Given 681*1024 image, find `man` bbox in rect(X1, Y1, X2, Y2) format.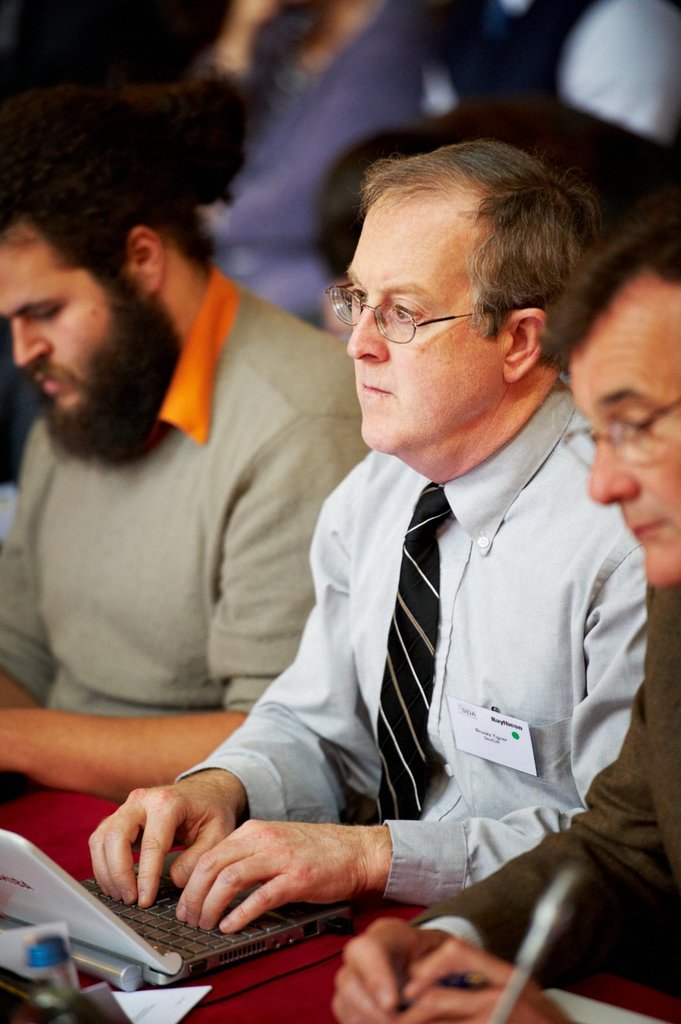
rect(331, 208, 680, 1023).
